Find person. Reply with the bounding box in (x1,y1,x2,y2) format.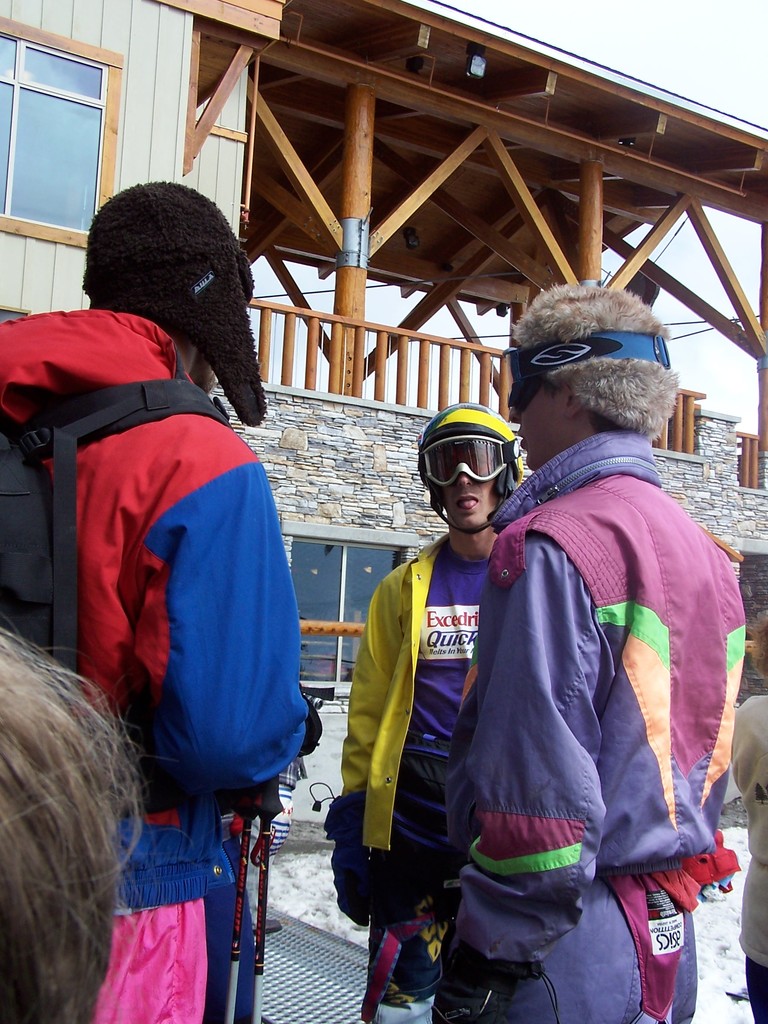
(727,610,767,1023).
